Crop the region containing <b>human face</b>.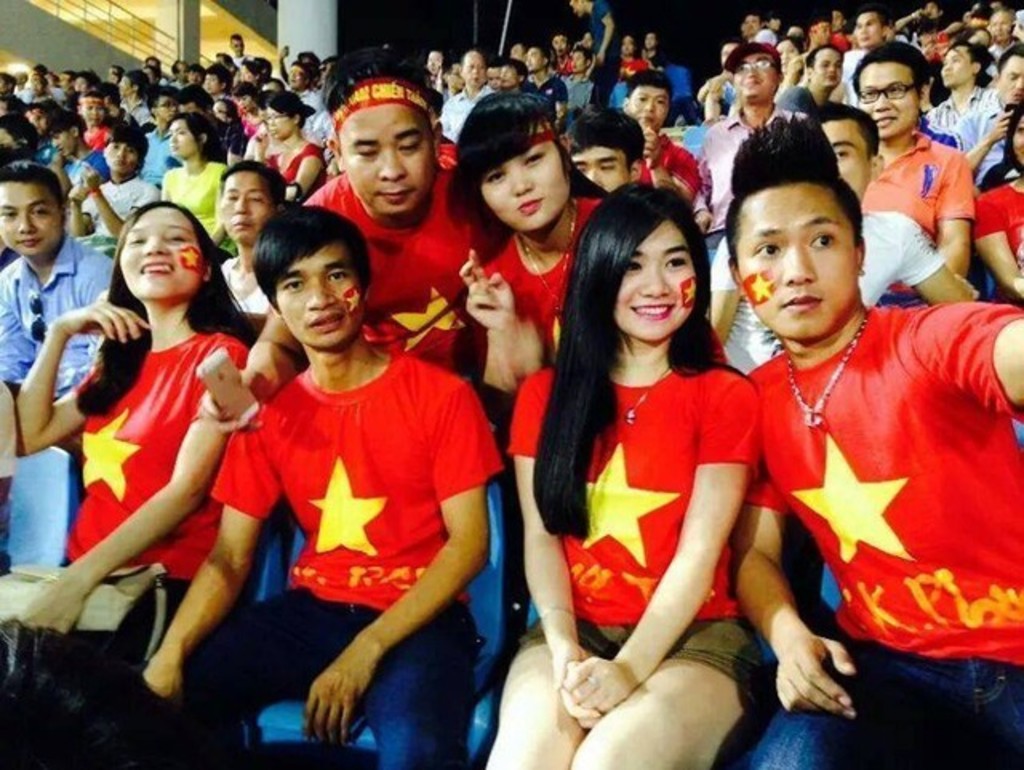
Crop region: <region>610, 226, 696, 336</region>.
